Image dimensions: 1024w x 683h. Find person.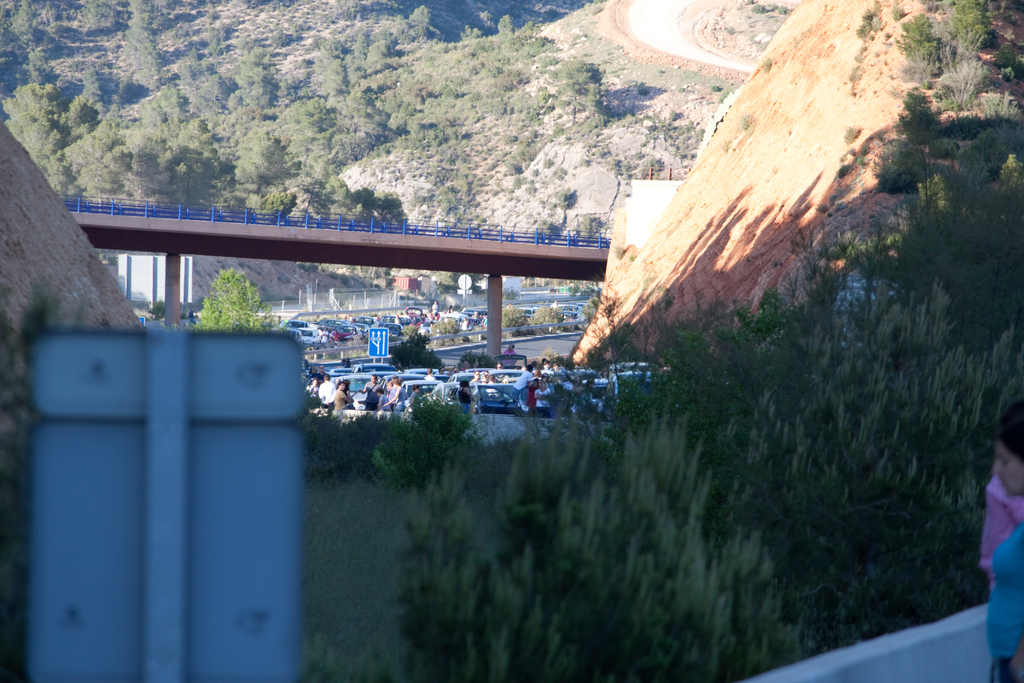
detection(507, 363, 537, 406).
